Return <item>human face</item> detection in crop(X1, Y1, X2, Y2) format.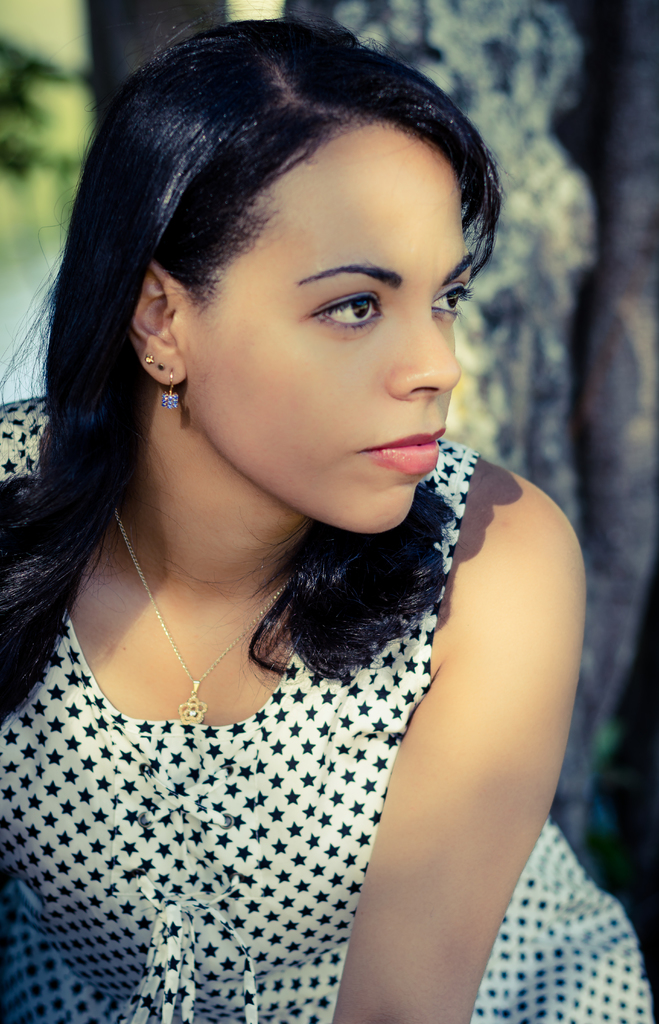
crop(183, 116, 475, 540).
